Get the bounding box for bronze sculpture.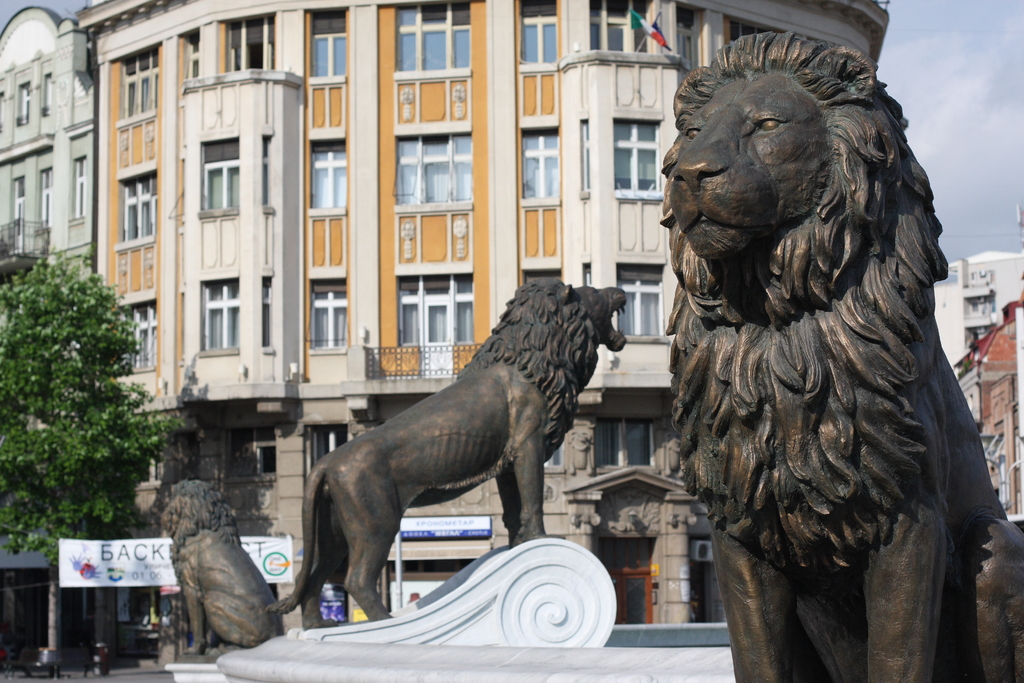
<region>164, 477, 285, 657</region>.
